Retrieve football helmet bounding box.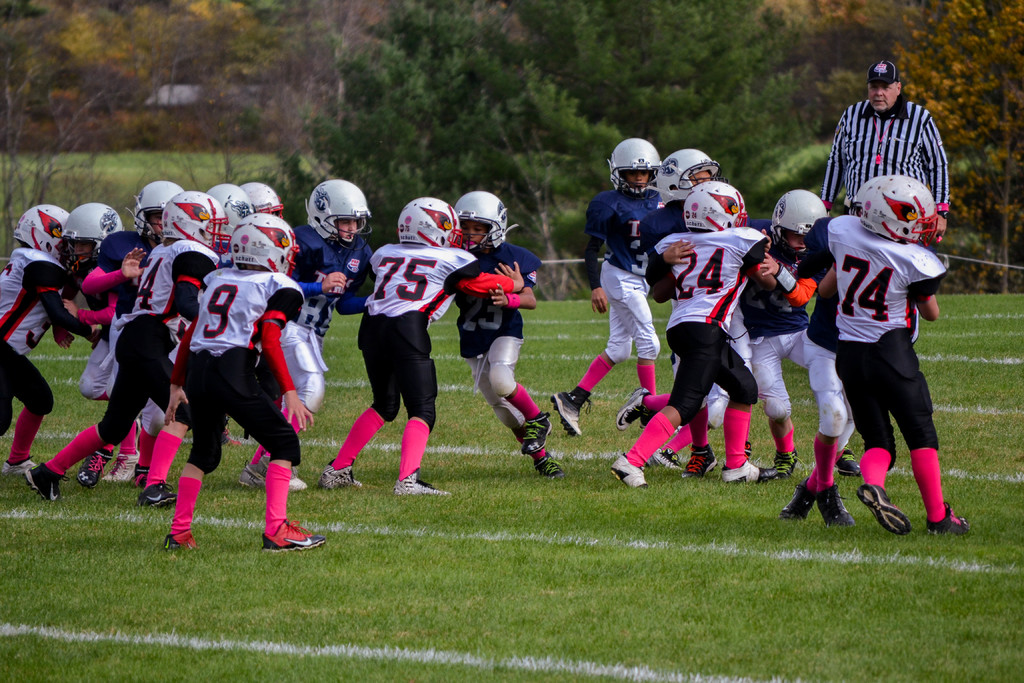
Bounding box: <box>609,136,666,197</box>.
